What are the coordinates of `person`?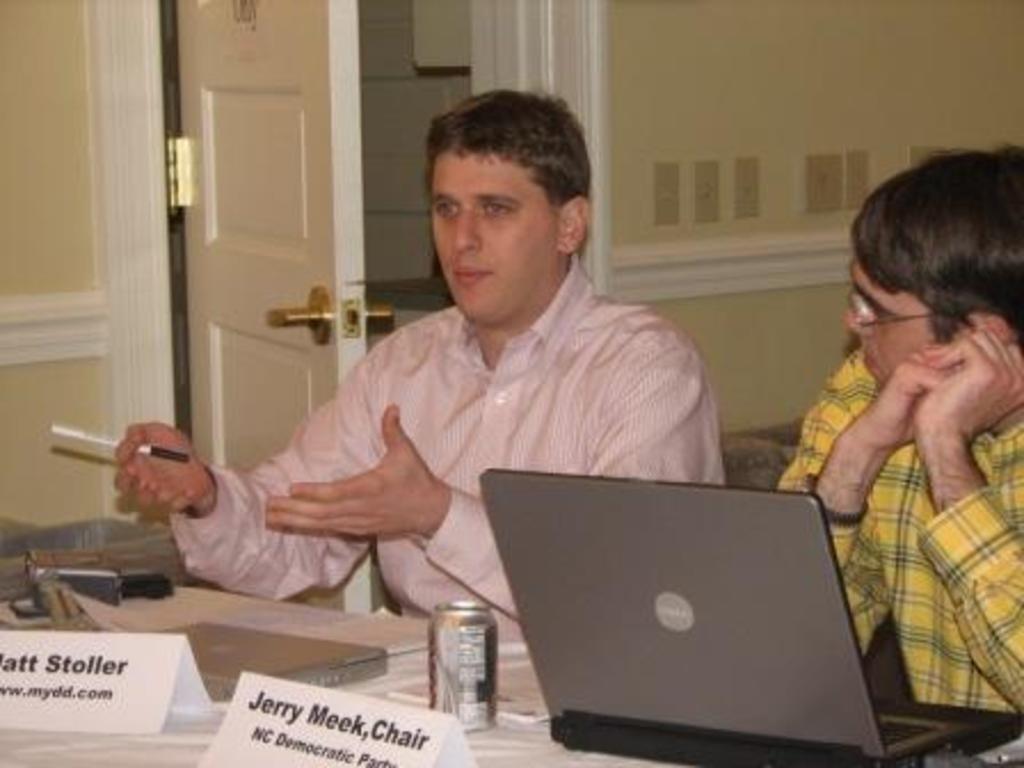
BBox(114, 82, 727, 649).
